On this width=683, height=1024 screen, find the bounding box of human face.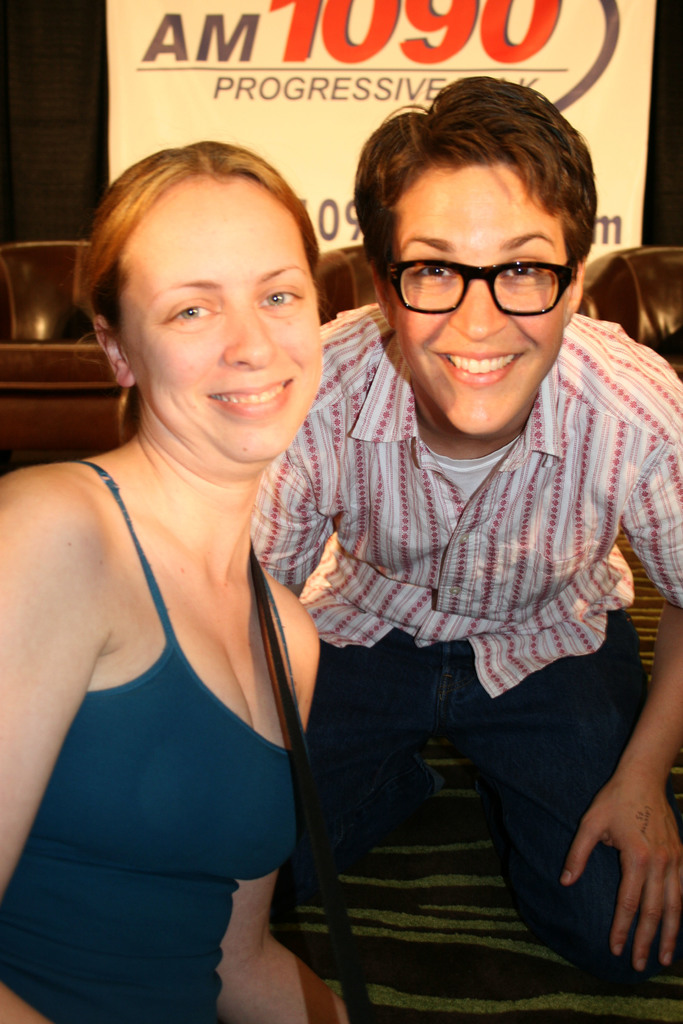
Bounding box: rect(388, 160, 574, 440).
